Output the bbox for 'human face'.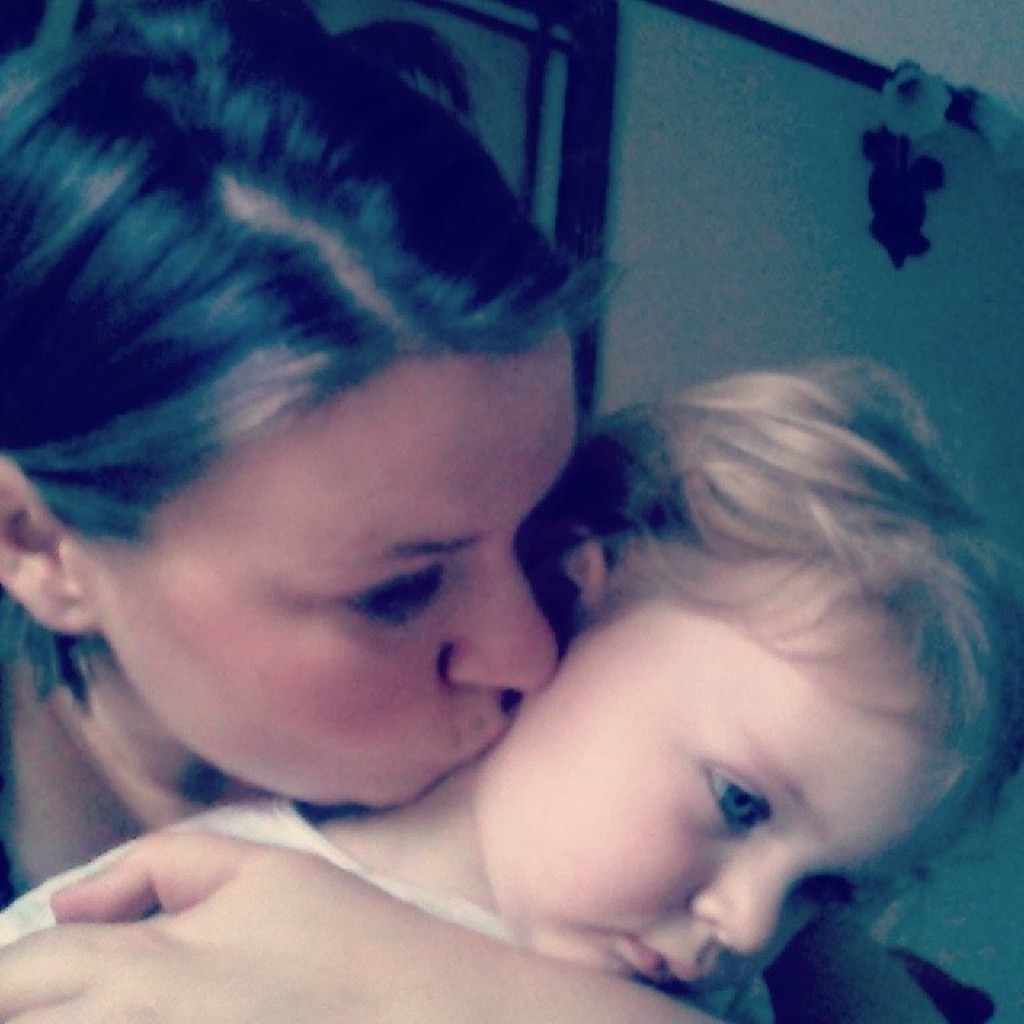
bbox=[472, 595, 966, 997].
